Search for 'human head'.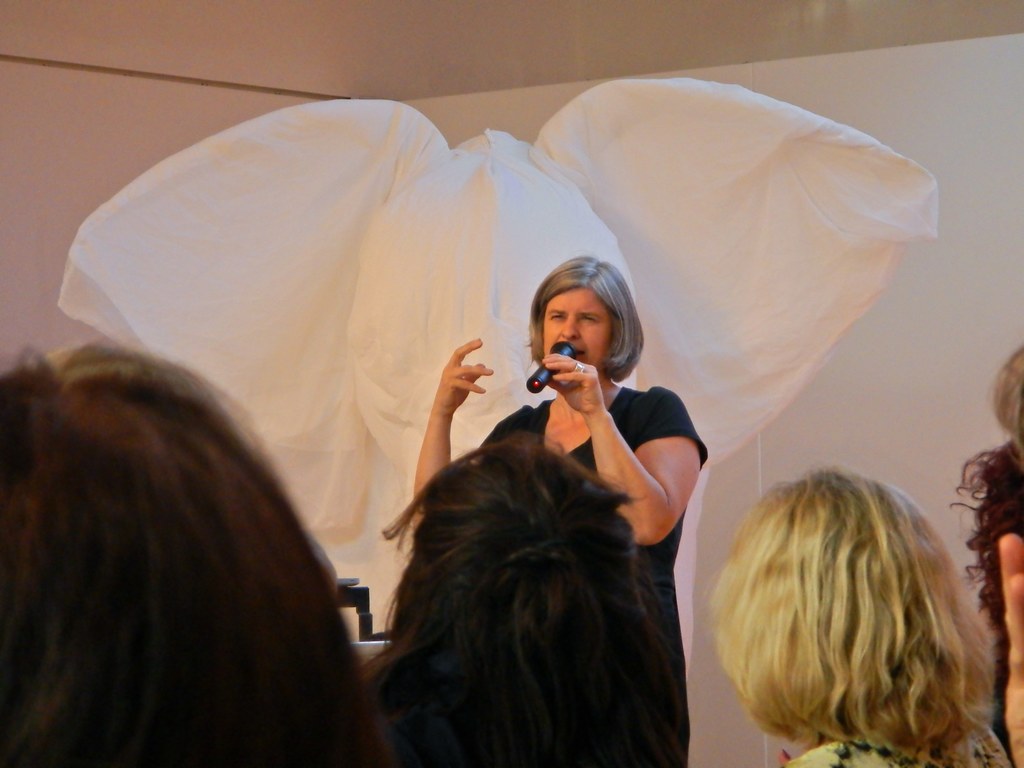
Found at <box>354,433,698,767</box>.
